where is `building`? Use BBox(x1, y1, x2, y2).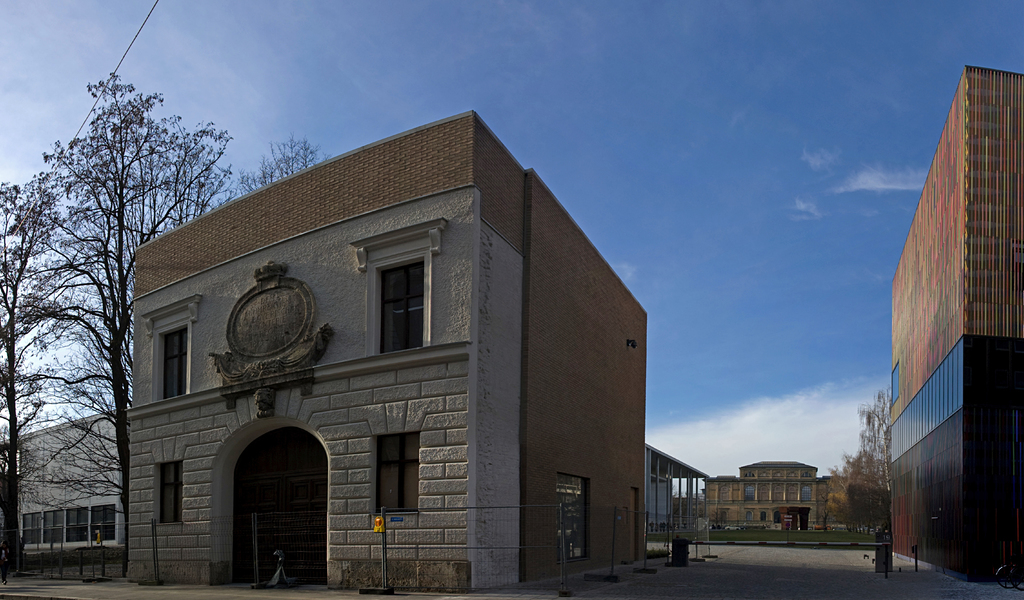
BBox(116, 112, 657, 594).
